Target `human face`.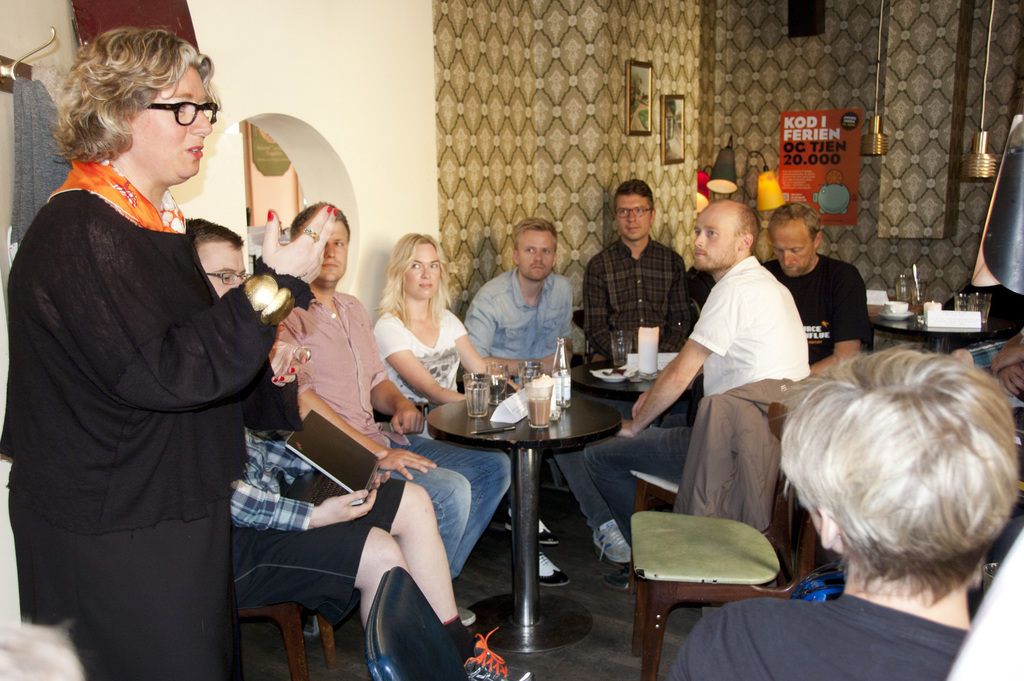
Target region: 197:240:246:297.
